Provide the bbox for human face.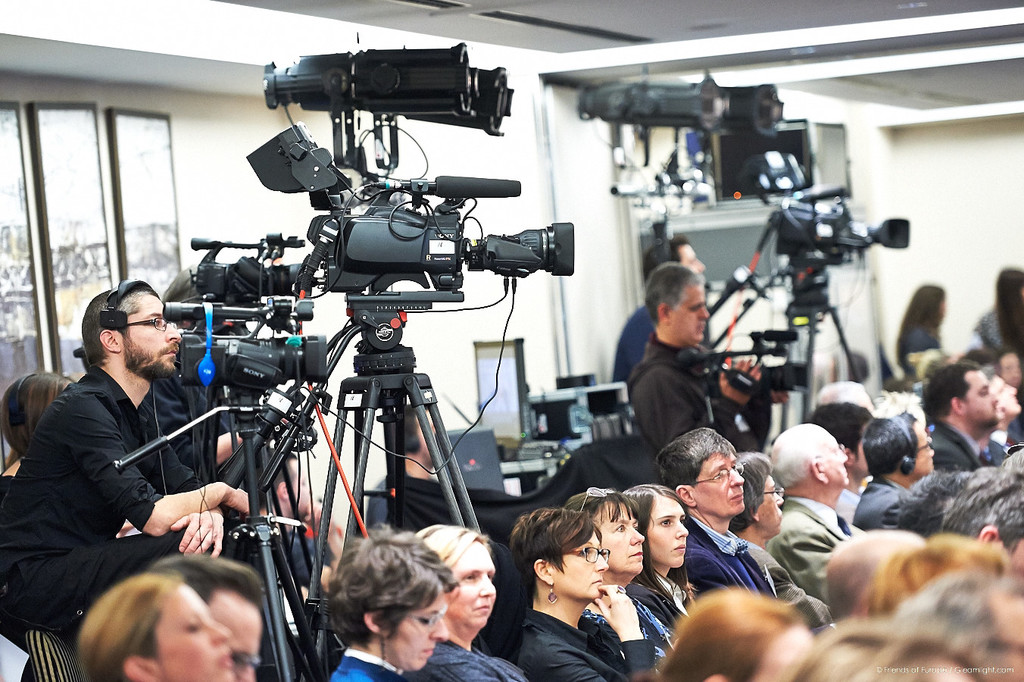
BBox(821, 430, 849, 482).
